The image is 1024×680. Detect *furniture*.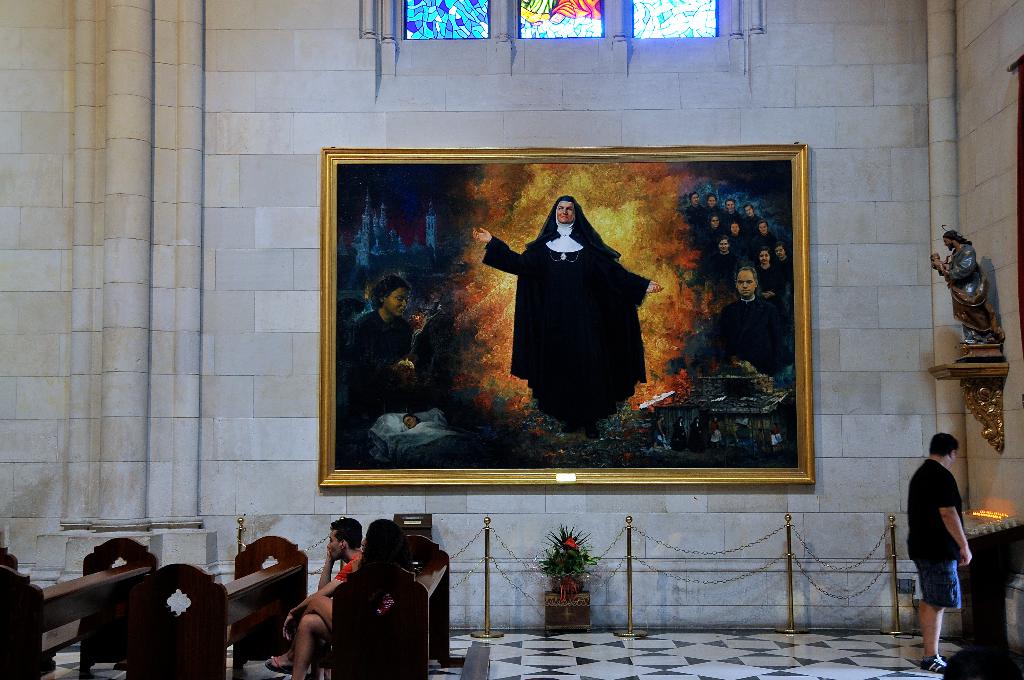
Detection: <bbox>929, 362, 1009, 451</bbox>.
